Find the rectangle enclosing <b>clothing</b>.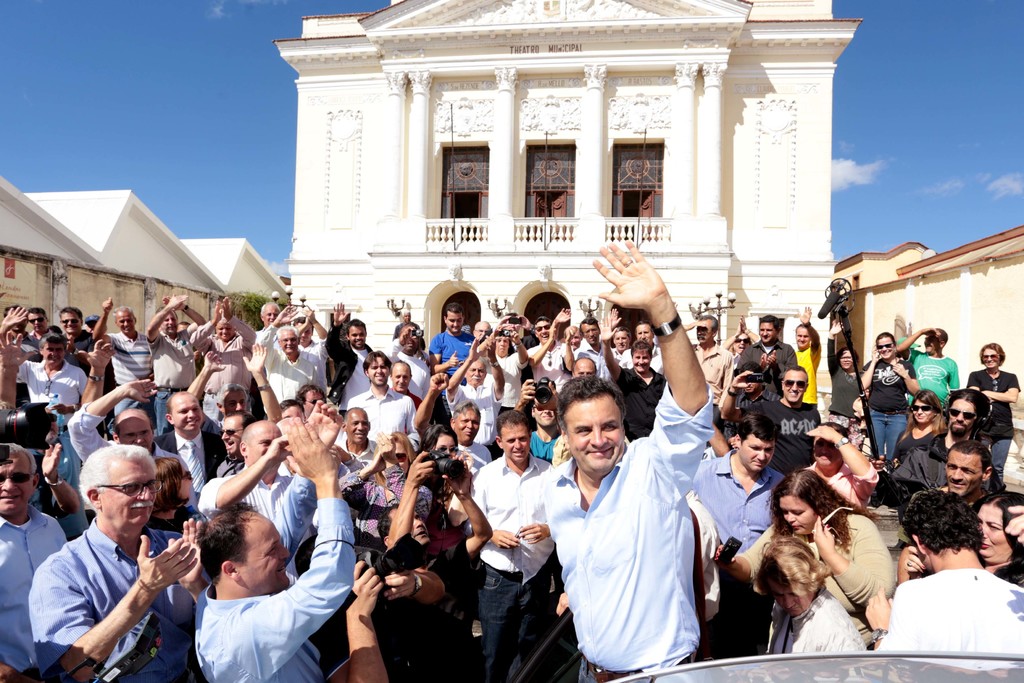
pyautogui.locateOnScreen(198, 471, 314, 572).
